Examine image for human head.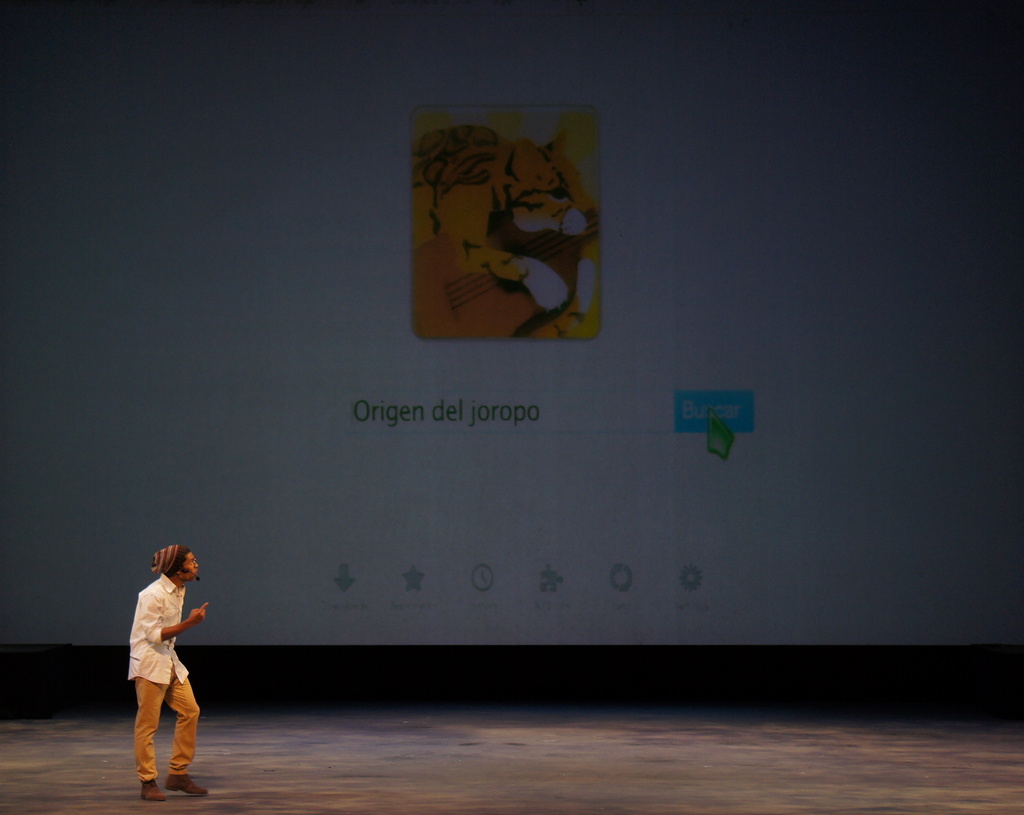
Examination result: [146,543,200,583].
